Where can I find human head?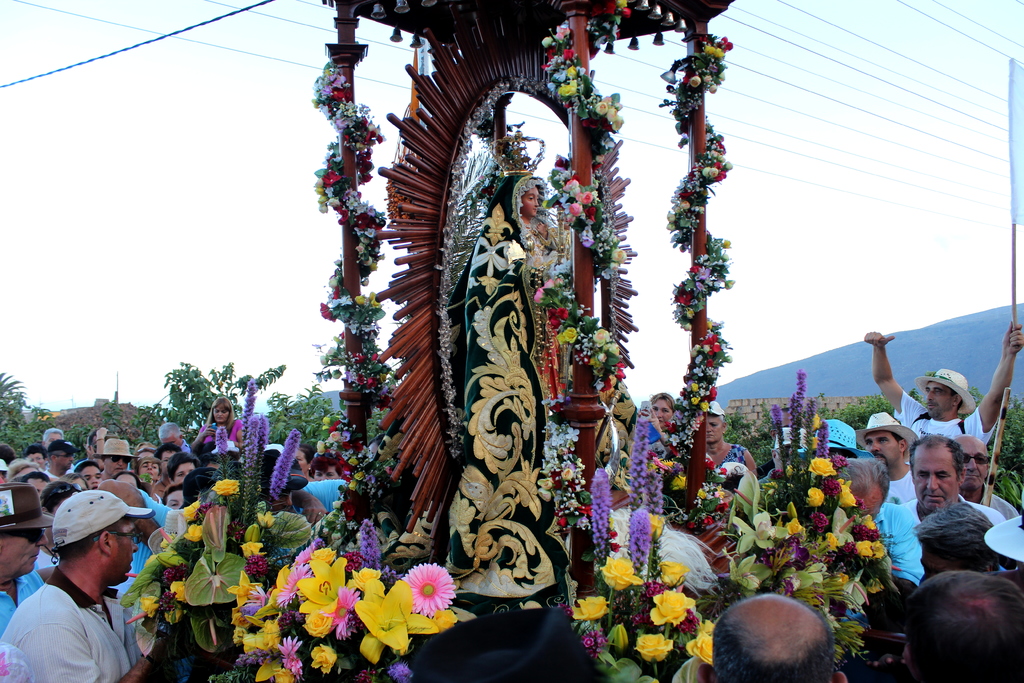
You can find it at <region>815, 423, 850, 463</region>.
